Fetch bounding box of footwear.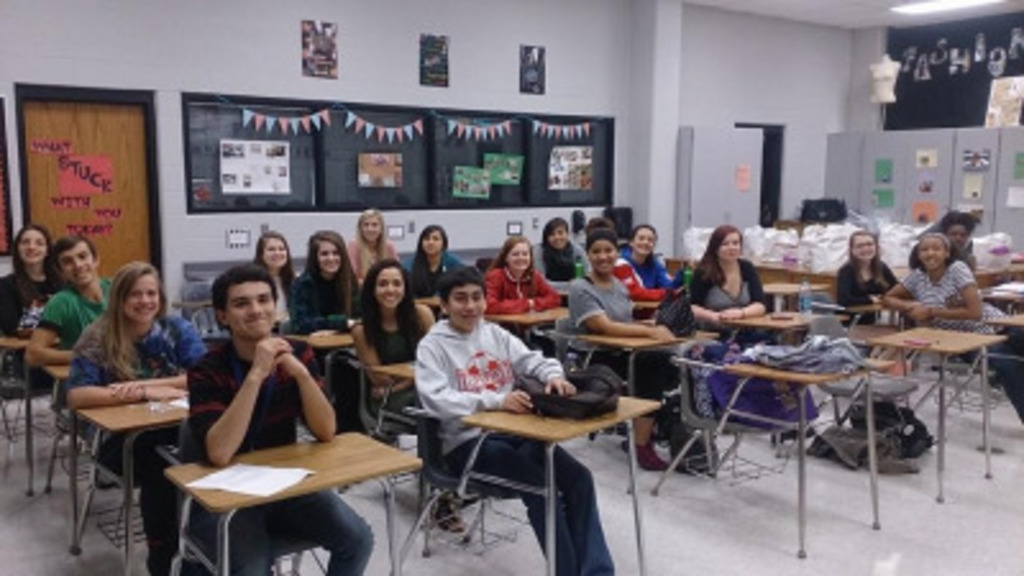
Bbox: bbox=(435, 499, 466, 527).
